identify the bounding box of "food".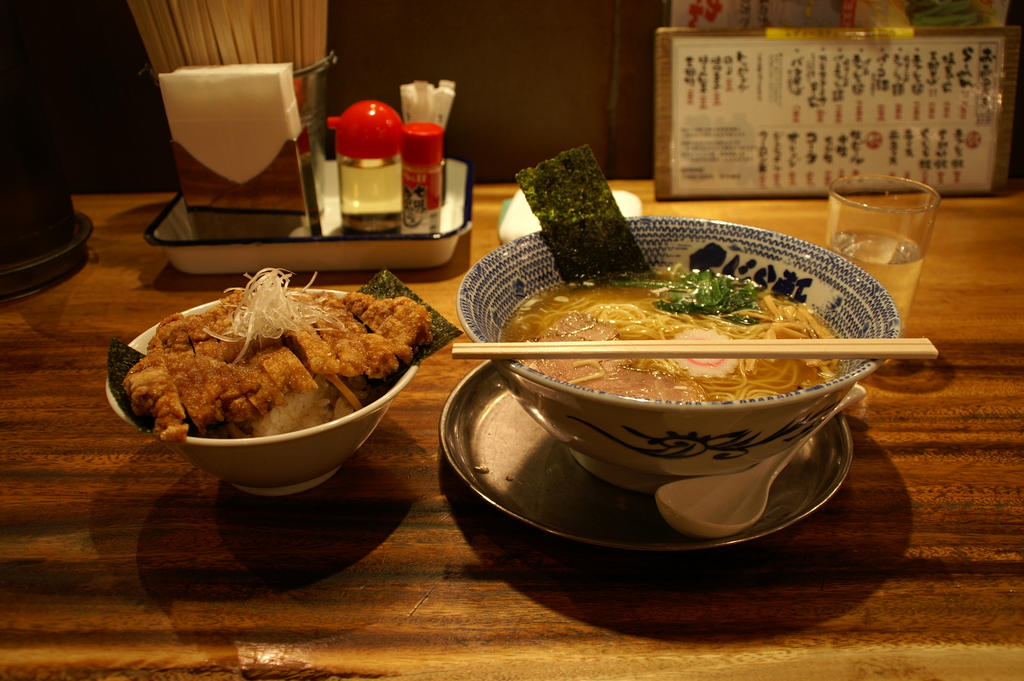
(left=122, top=265, right=436, bottom=448).
